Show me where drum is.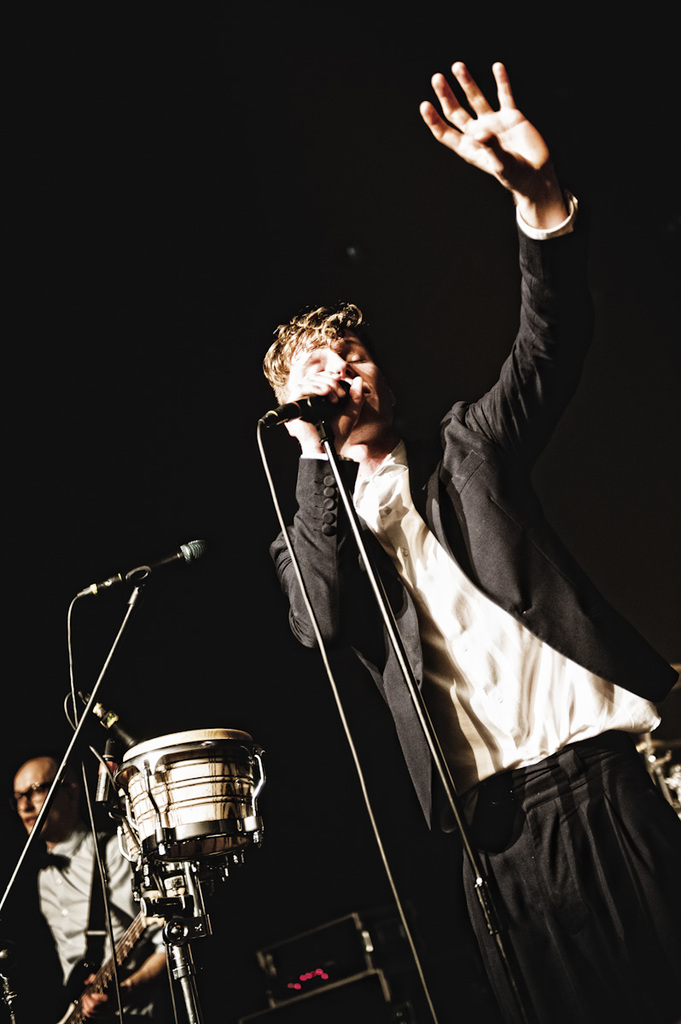
drum is at box=[108, 736, 270, 852].
